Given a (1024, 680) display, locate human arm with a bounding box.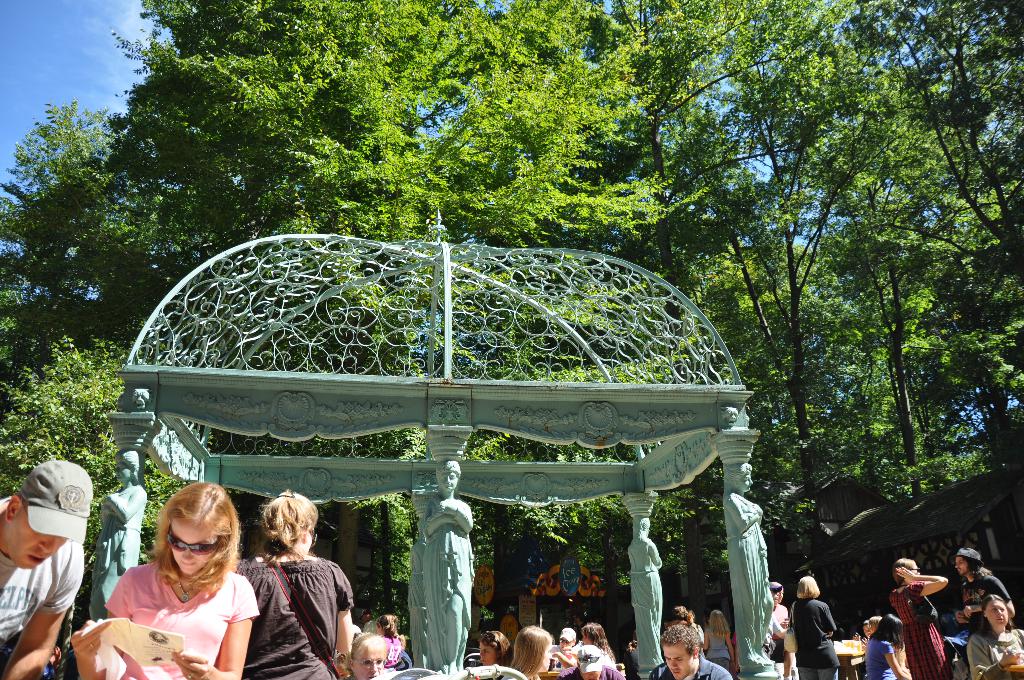
Located: 952/587/967/629.
